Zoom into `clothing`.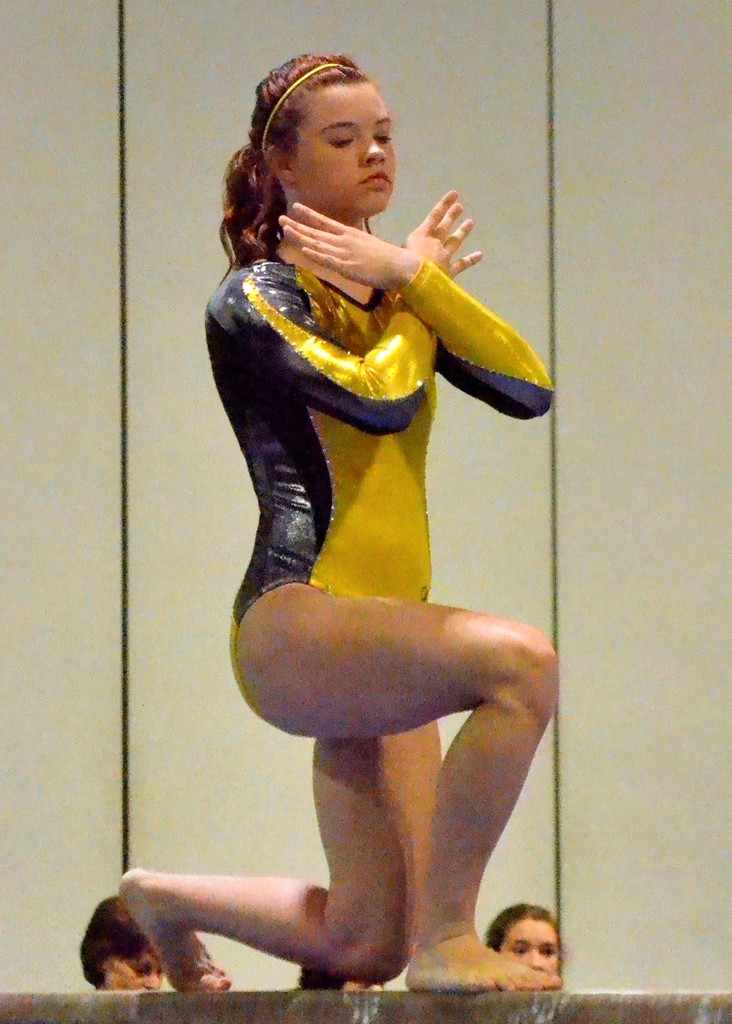
Zoom target: rect(230, 244, 535, 656).
